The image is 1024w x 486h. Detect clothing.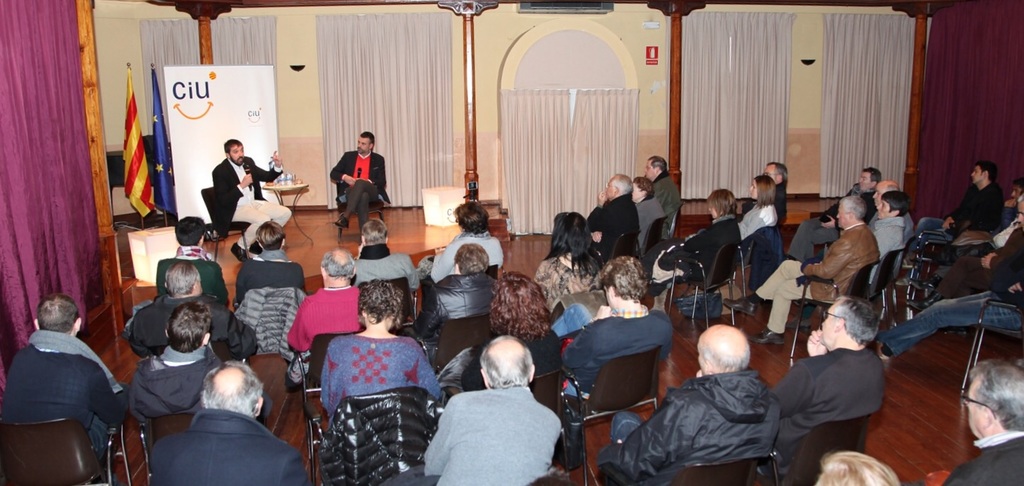
Detection: Rect(220, 162, 294, 236).
